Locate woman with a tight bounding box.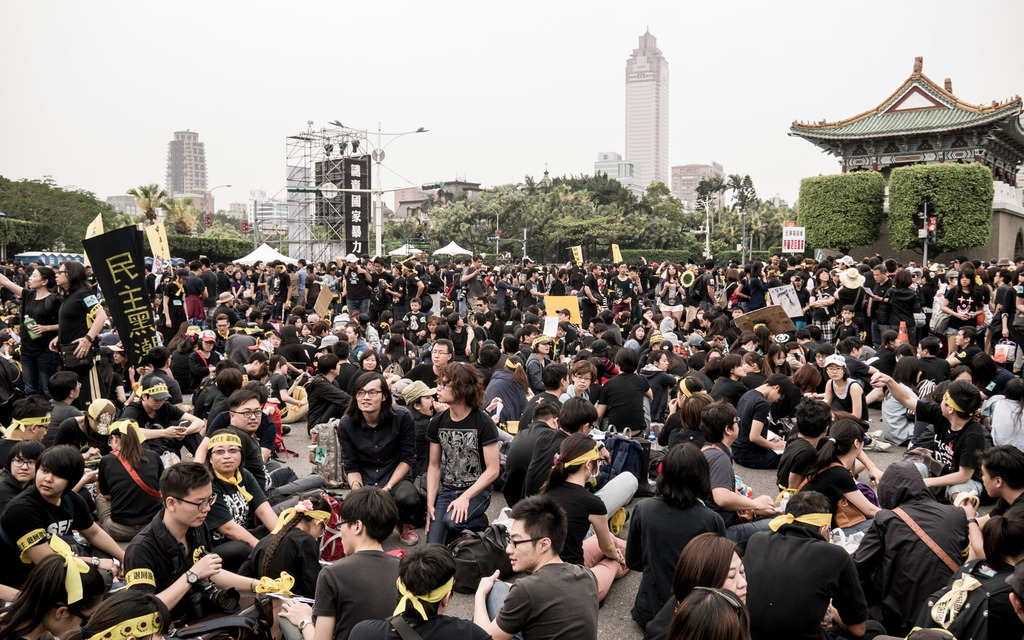
<region>676, 532, 748, 609</region>.
